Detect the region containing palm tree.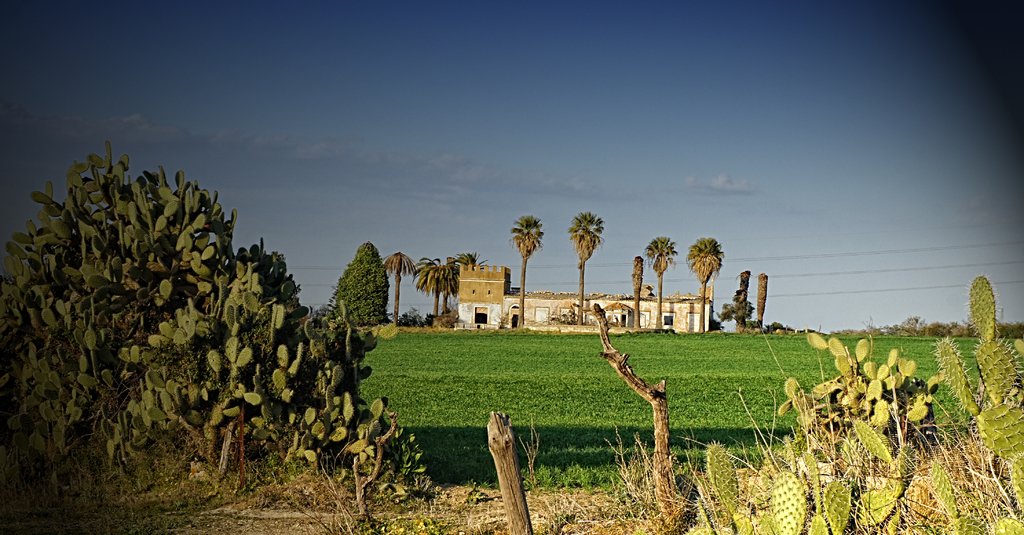
Rect(383, 249, 413, 308).
